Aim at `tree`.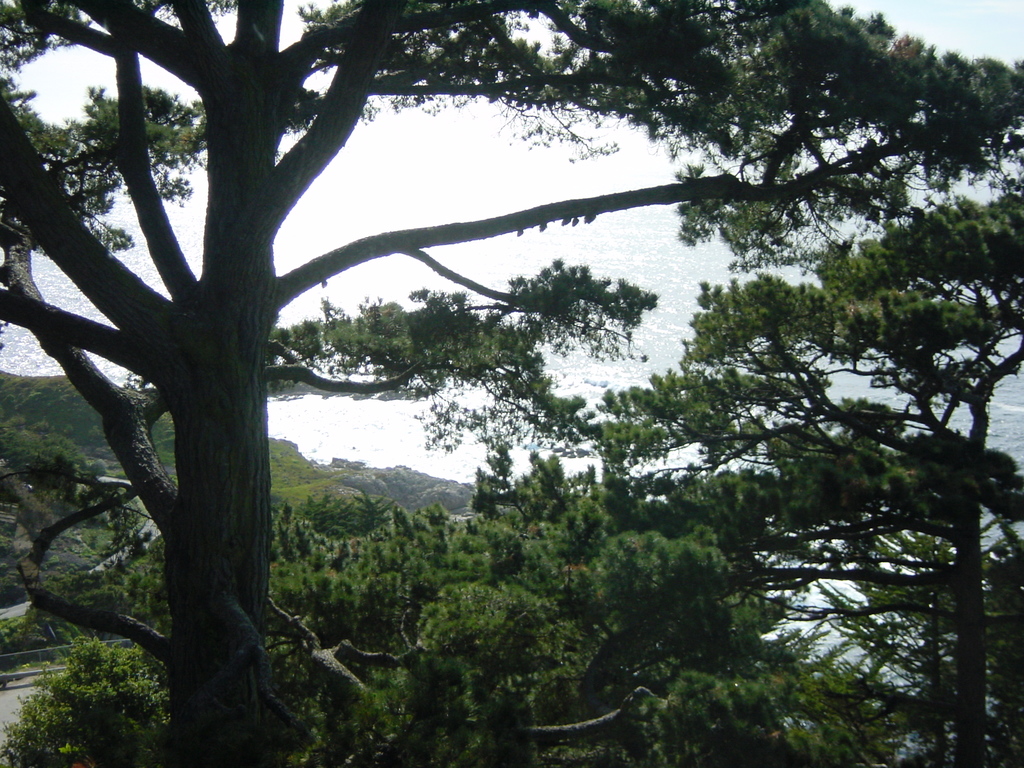
Aimed at (0, 459, 832, 767).
